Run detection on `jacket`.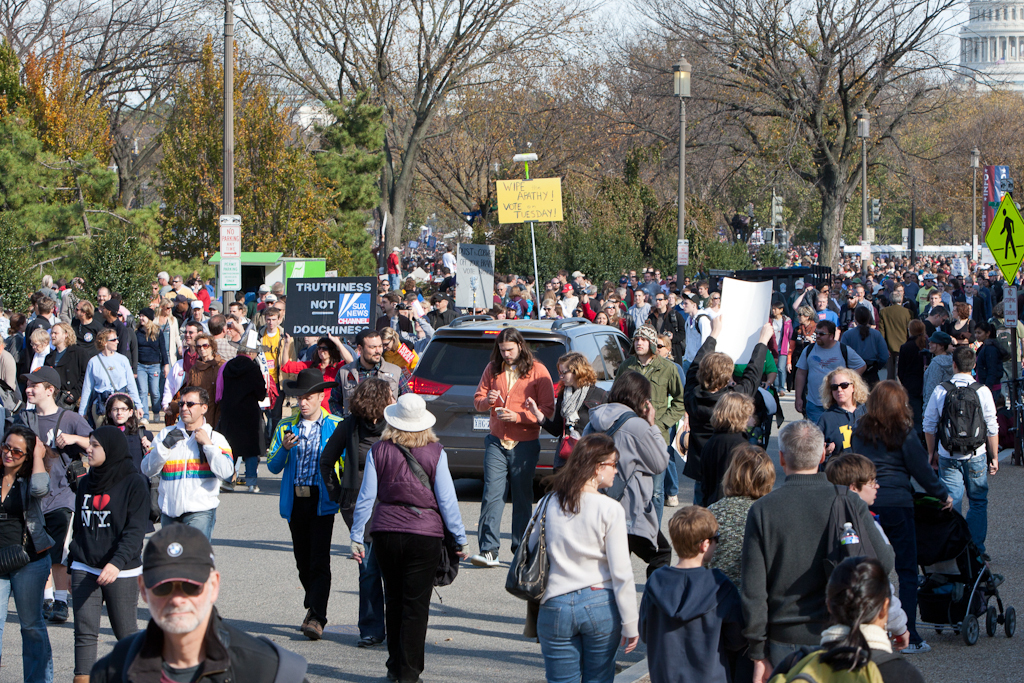
Result: bbox=[741, 473, 895, 655].
